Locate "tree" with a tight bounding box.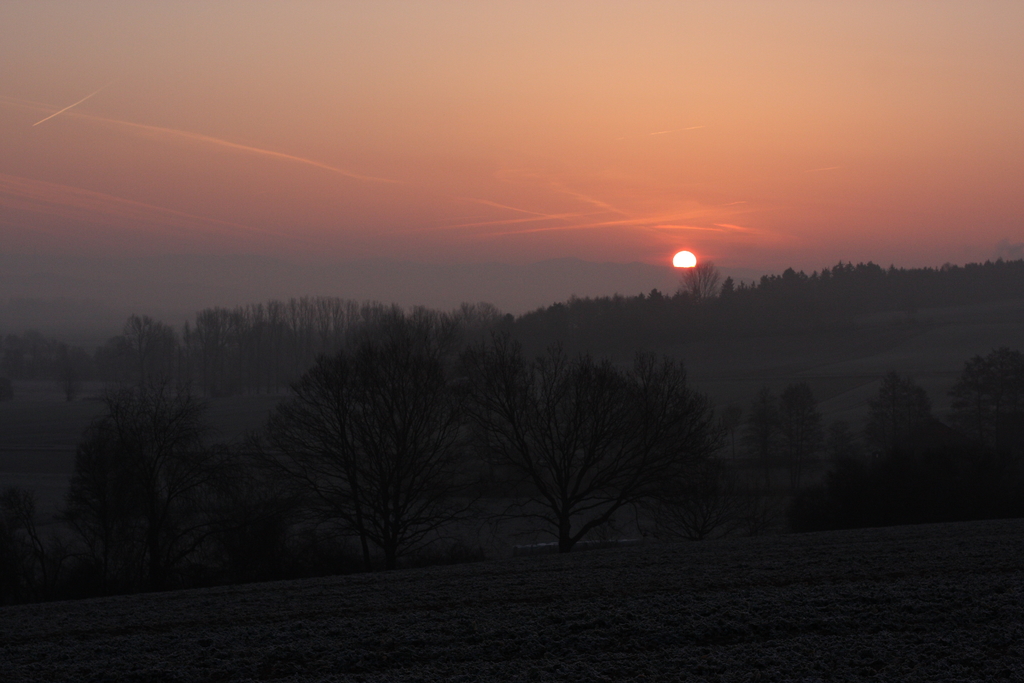
<bbox>682, 258, 720, 311</bbox>.
